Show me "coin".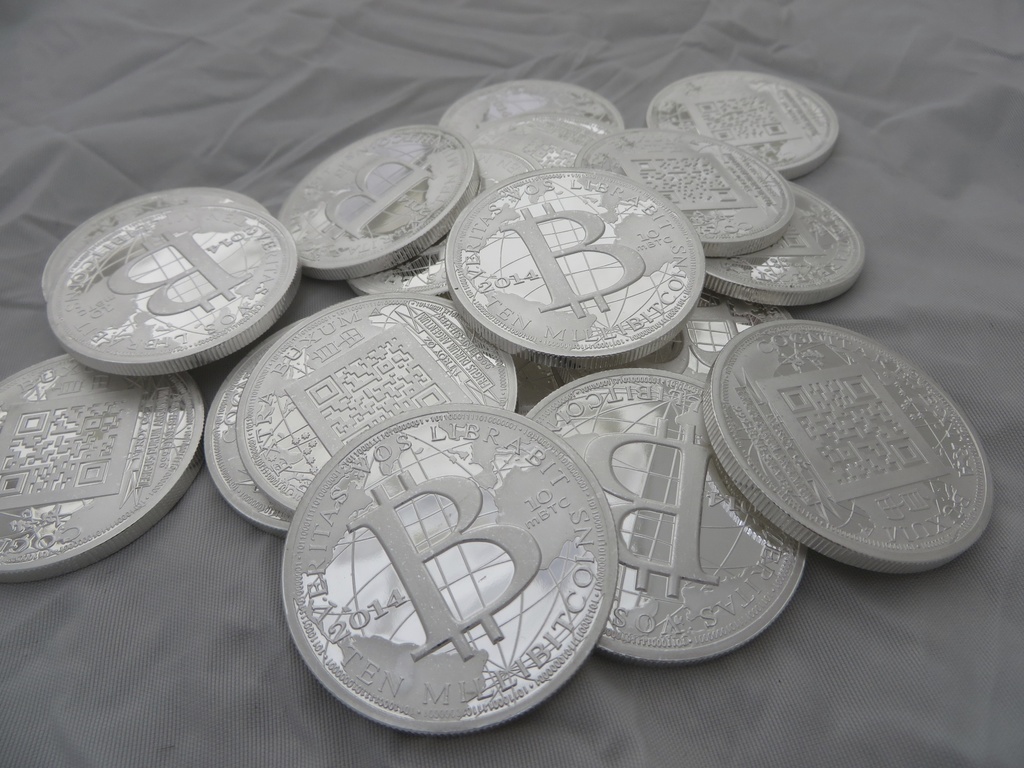
"coin" is here: rect(705, 177, 872, 308).
